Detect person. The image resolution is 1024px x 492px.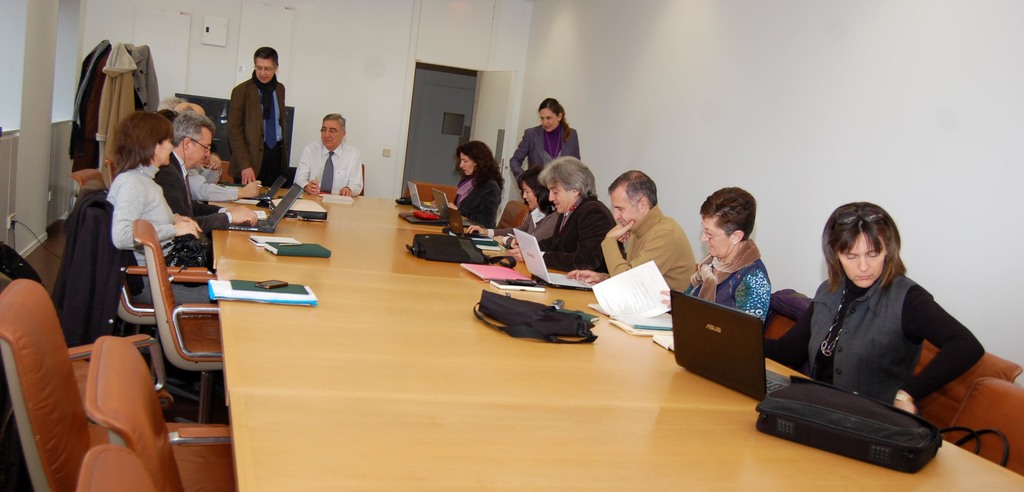
crop(440, 133, 506, 223).
